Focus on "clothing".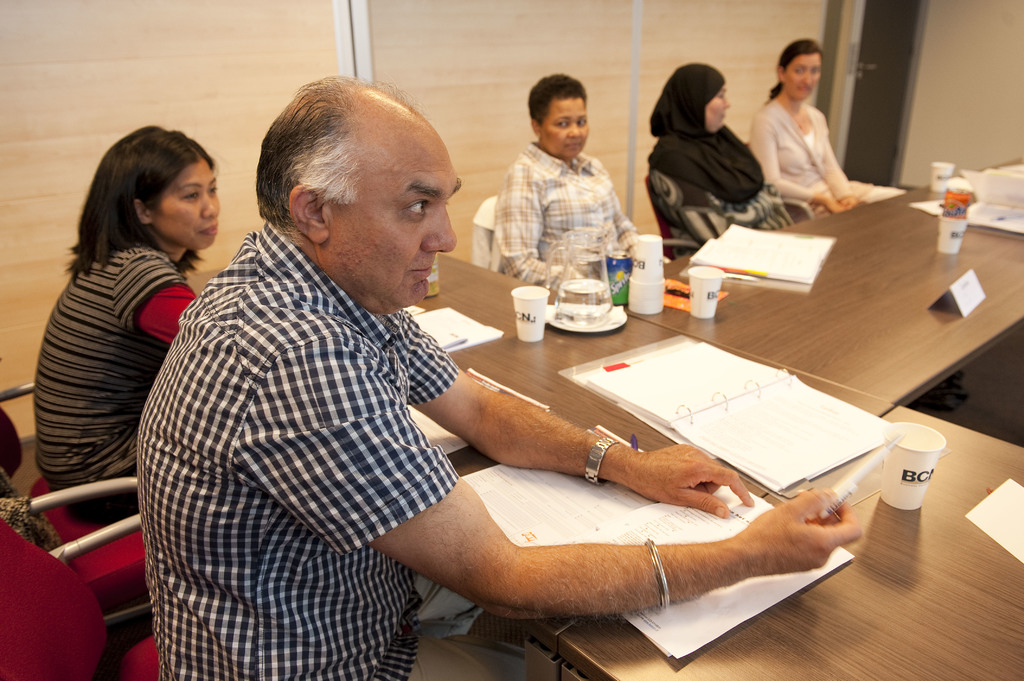
Focused at bbox=[493, 141, 643, 287].
